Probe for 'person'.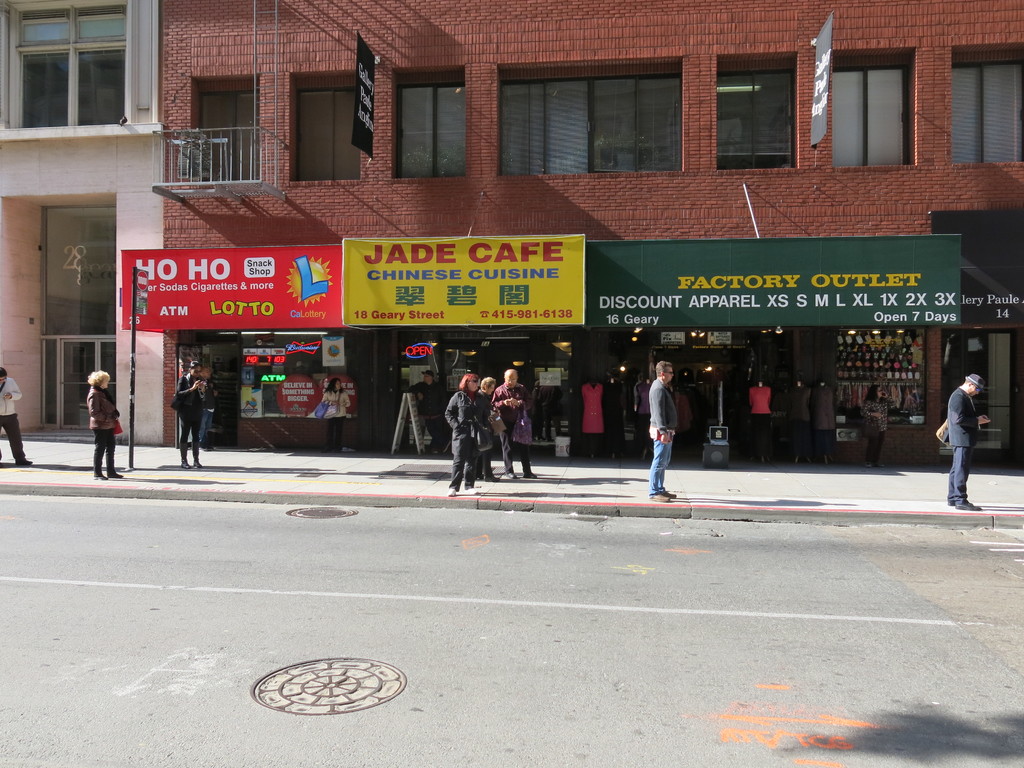
Probe result: pyautogui.locateOnScreen(480, 378, 500, 483).
